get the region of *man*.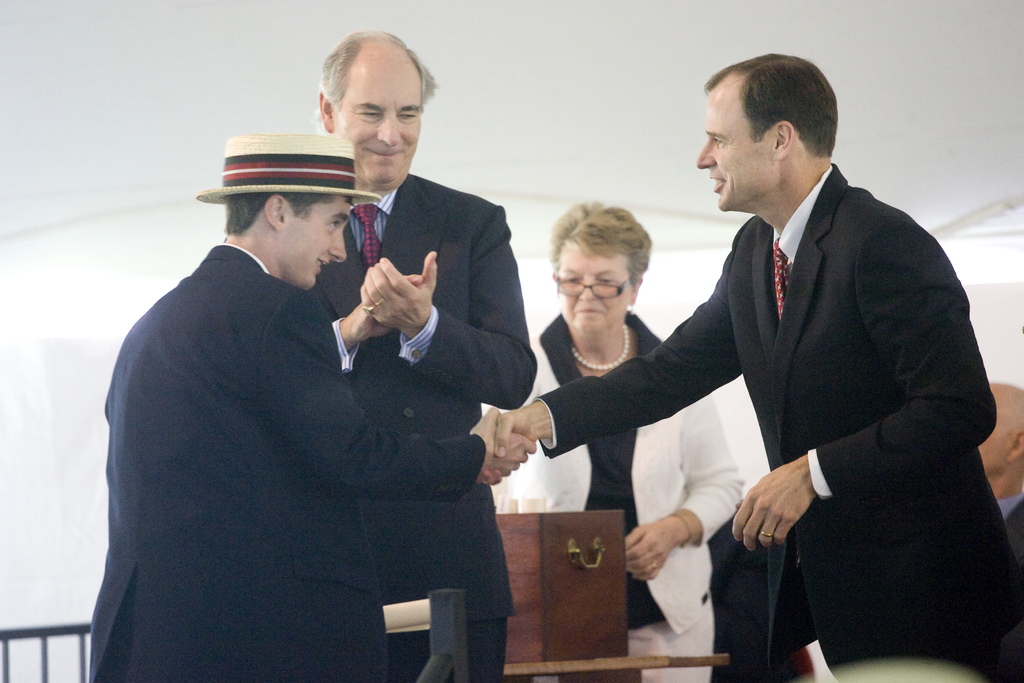
{"x1": 472, "y1": 53, "x2": 1023, "y2": 682}.
